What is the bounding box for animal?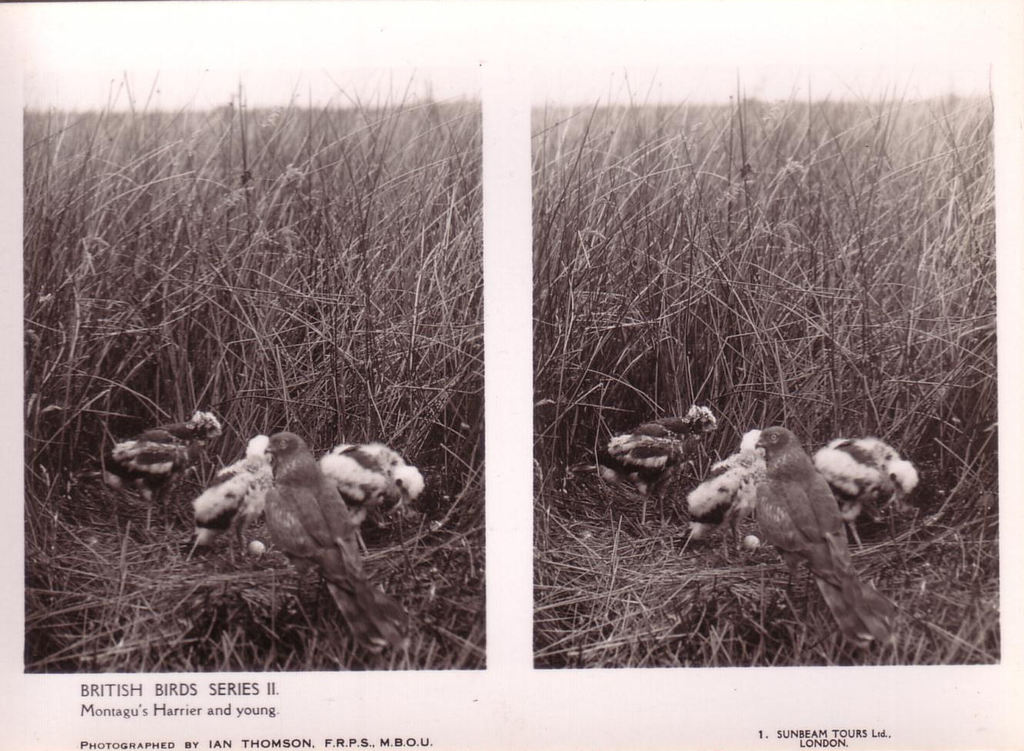
264, 426, 402, 653.
